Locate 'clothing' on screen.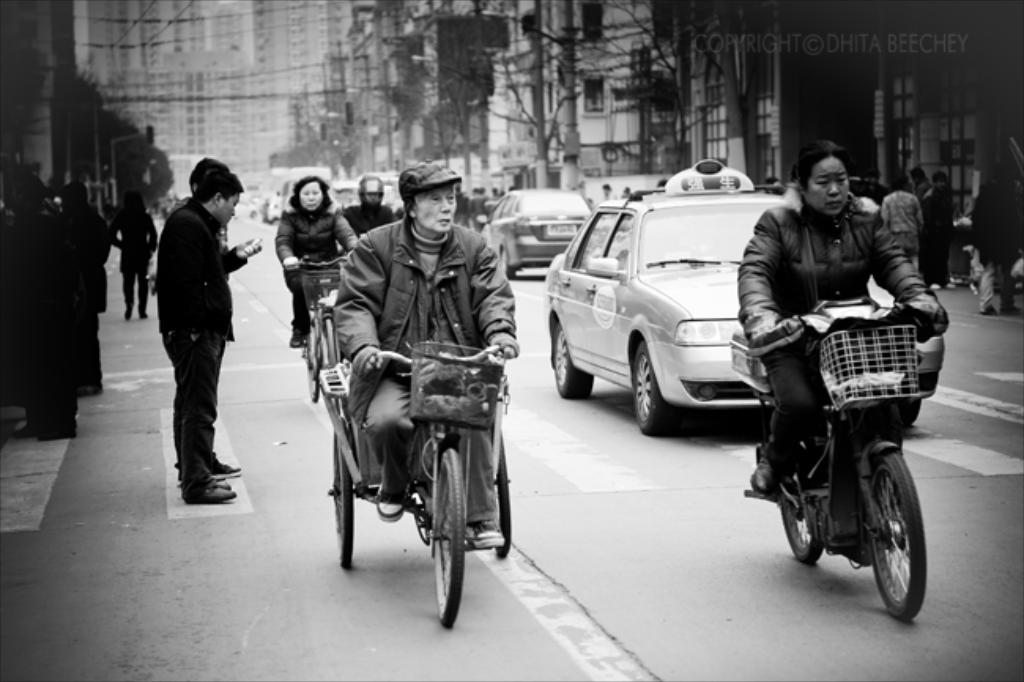
On screen at [736, 184, 933, 454].
